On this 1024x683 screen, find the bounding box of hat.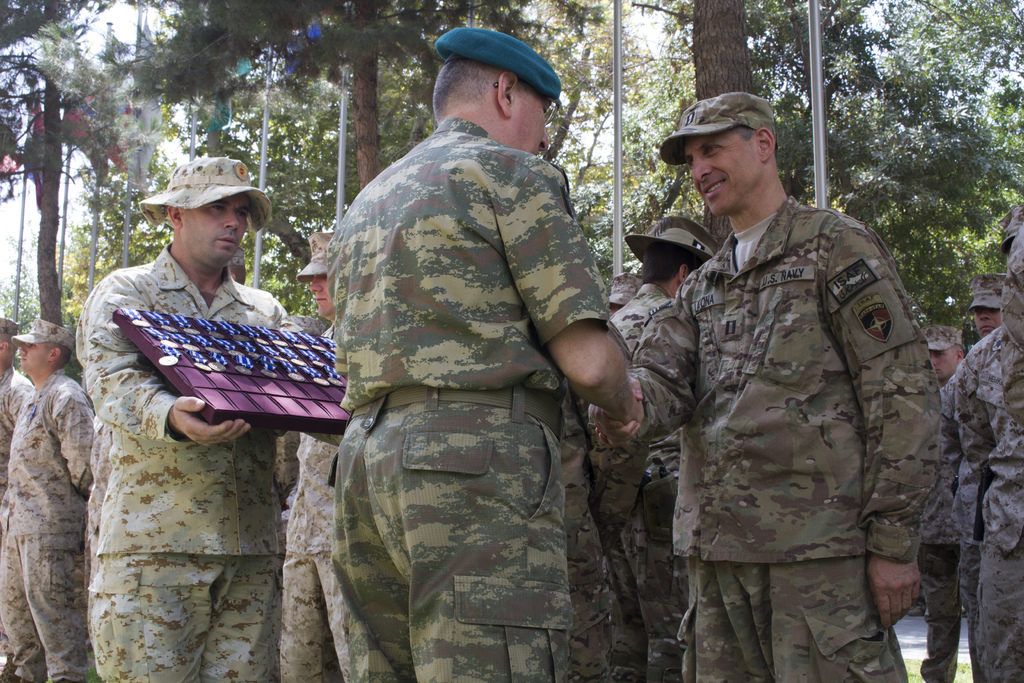
Bounding box: (626,220,714,267).
